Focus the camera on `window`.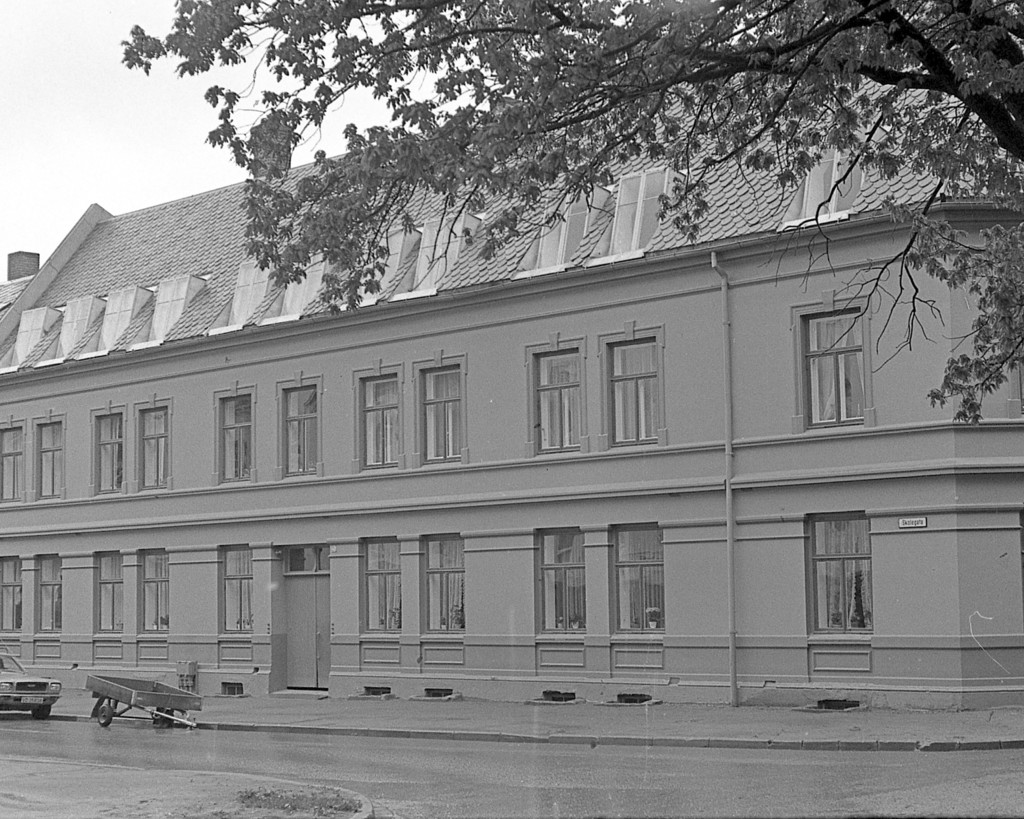
Focus region: x1=35, y1=420, x2=58, y2=498.
